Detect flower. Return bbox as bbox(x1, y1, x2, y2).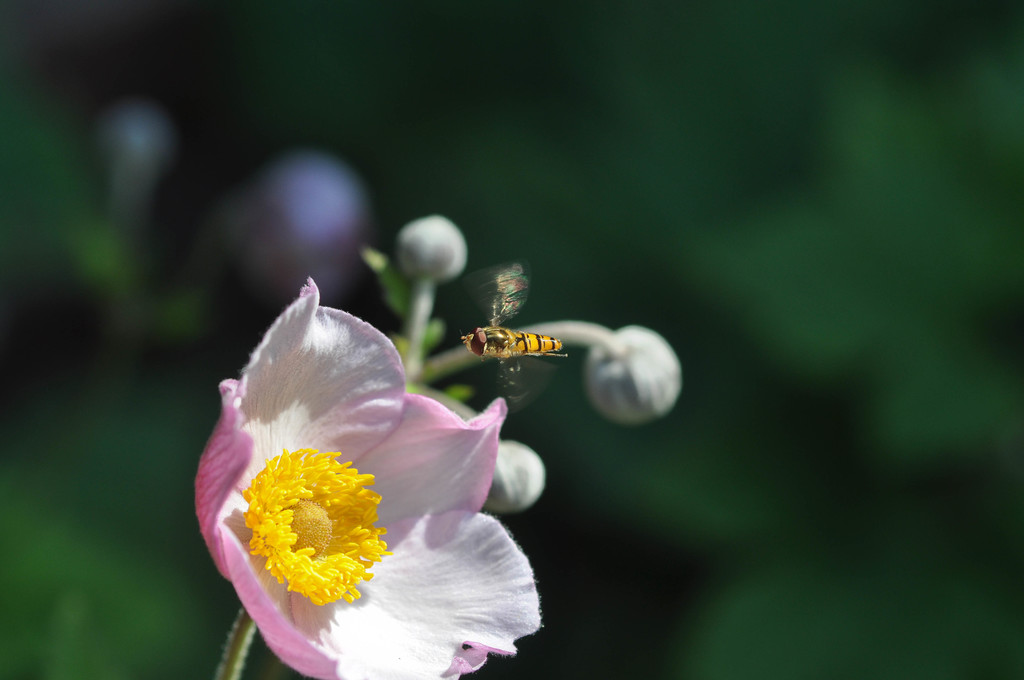
bbox(192, 298, 527, 654).
